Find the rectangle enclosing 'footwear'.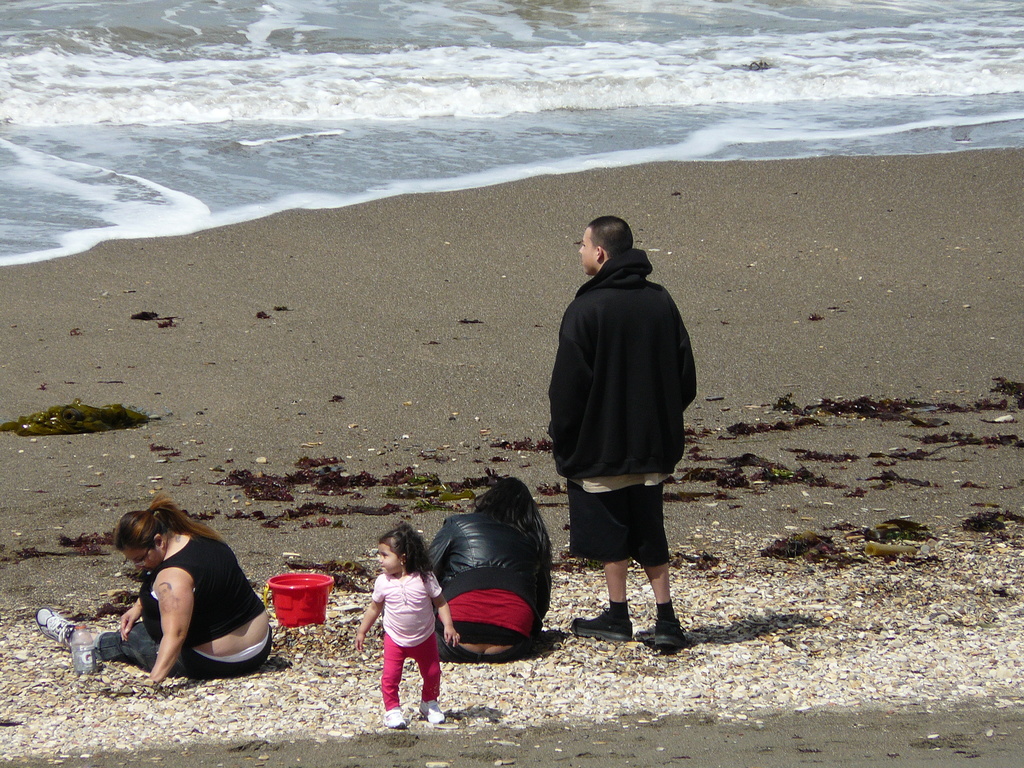
left=654, top=621, right=690, bottom=653.
